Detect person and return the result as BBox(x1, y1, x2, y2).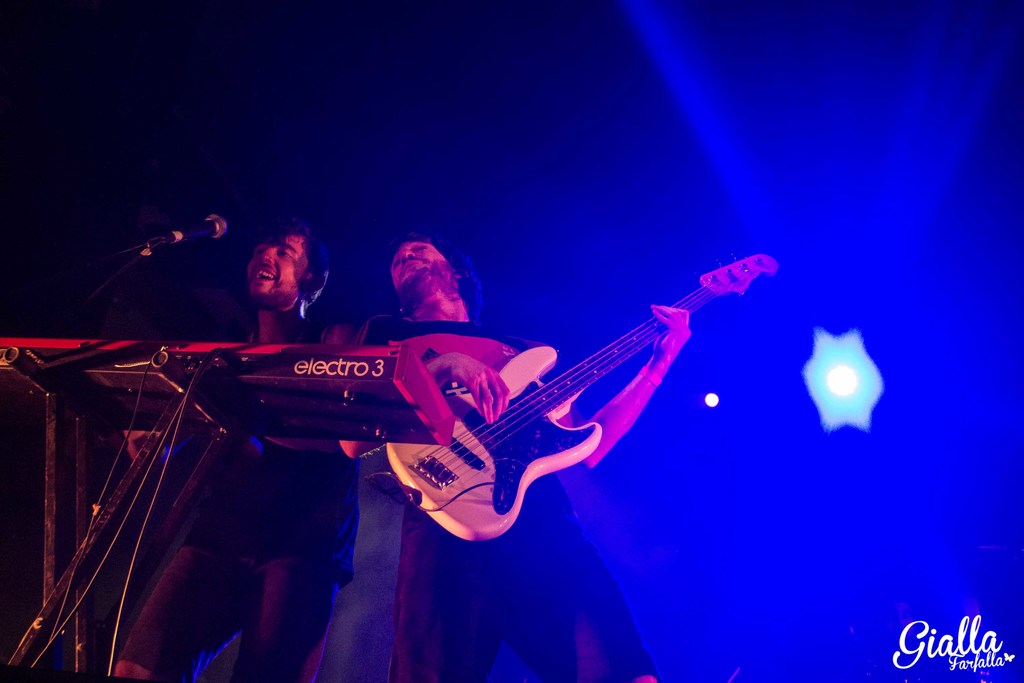
BBox(115, 226, 364, 673).
